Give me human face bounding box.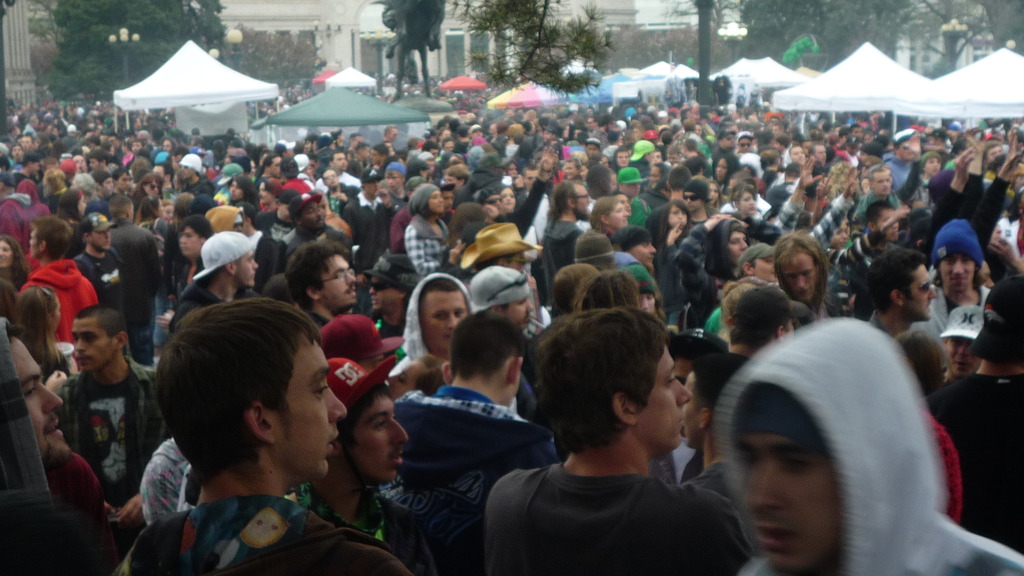
x1=626 y1=347 x2=692 y2=453.
